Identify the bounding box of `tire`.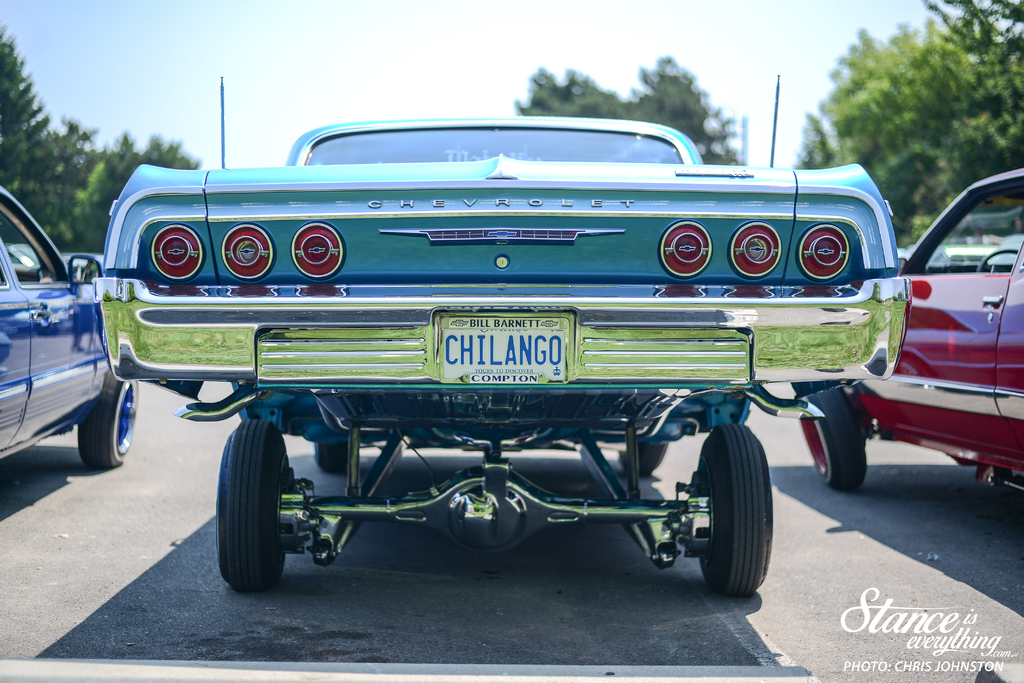
x1=313, y1=437, x2=354, y2=475.
